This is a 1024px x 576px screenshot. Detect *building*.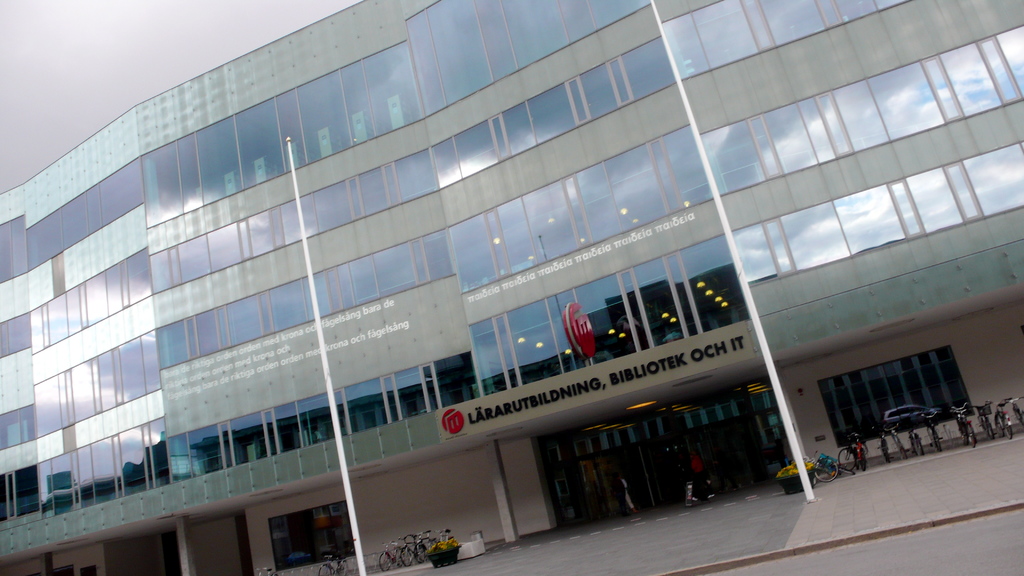
0 0 1023 569.
